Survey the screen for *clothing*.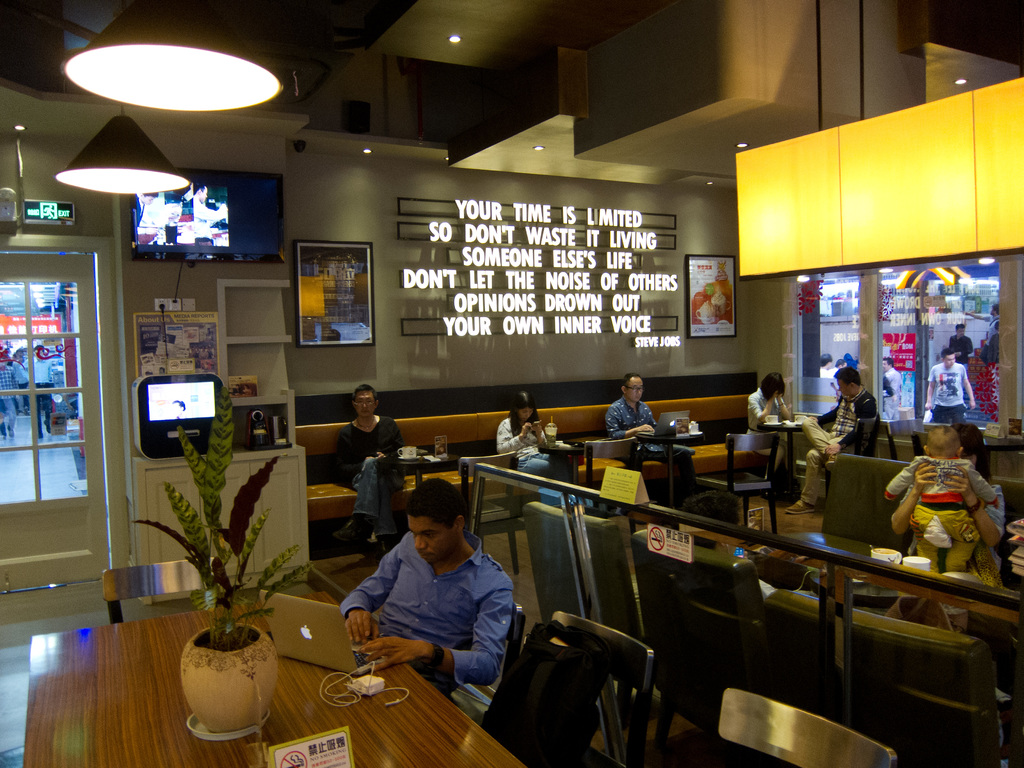
Survey found: 801:386:881:508.
